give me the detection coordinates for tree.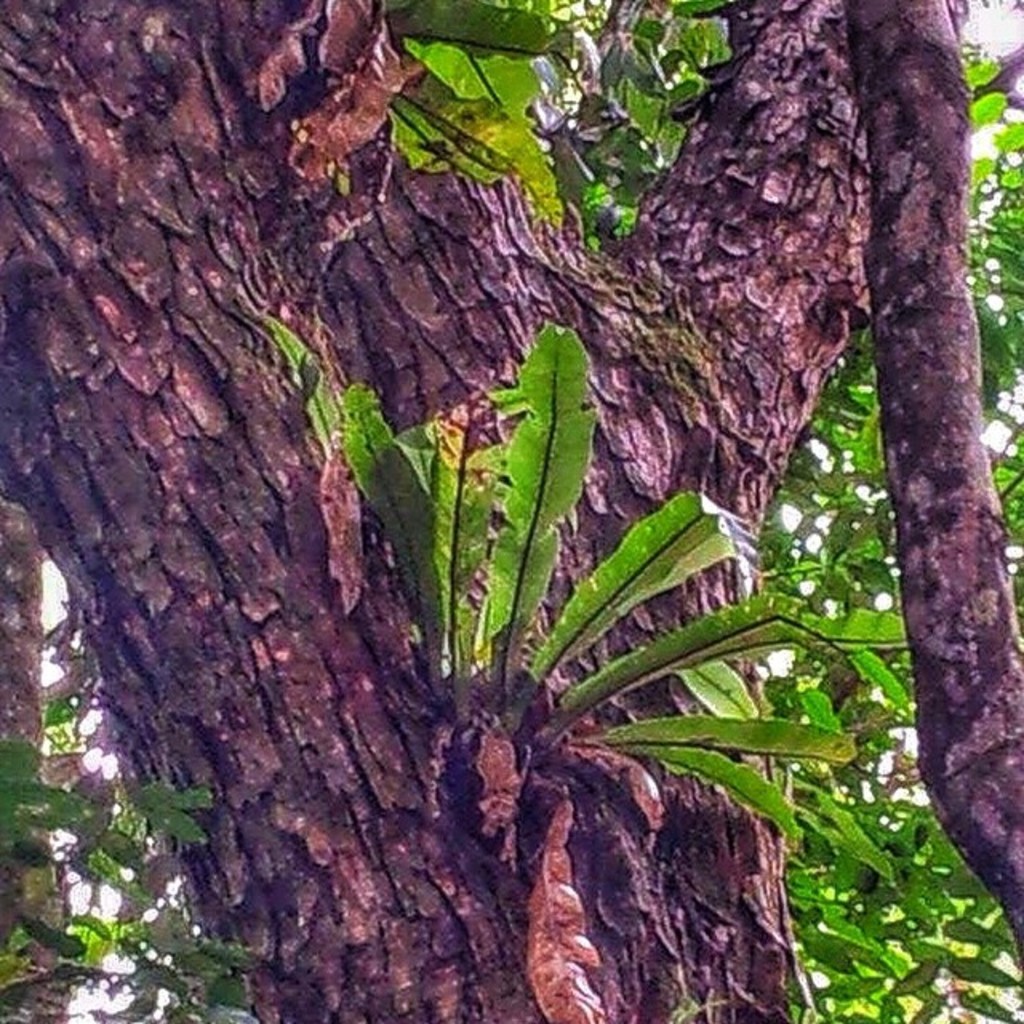
[0, 0, 1022, 1022].
